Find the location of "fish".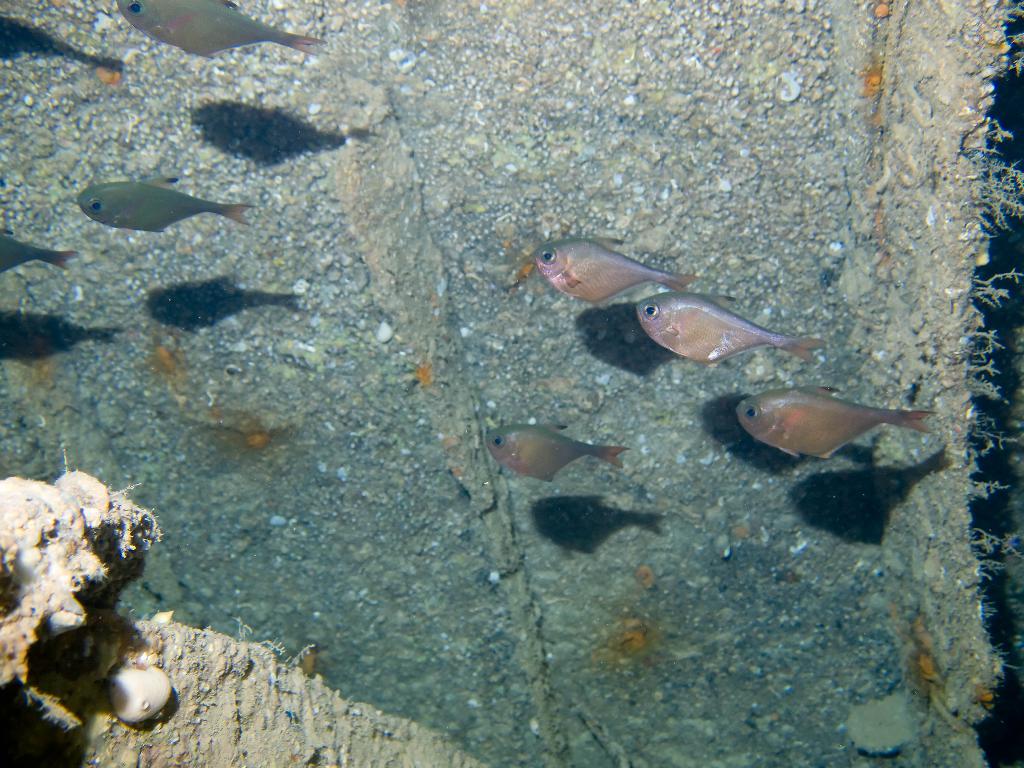
Location: x1=637, y1=292, x2=826, y2=368.
